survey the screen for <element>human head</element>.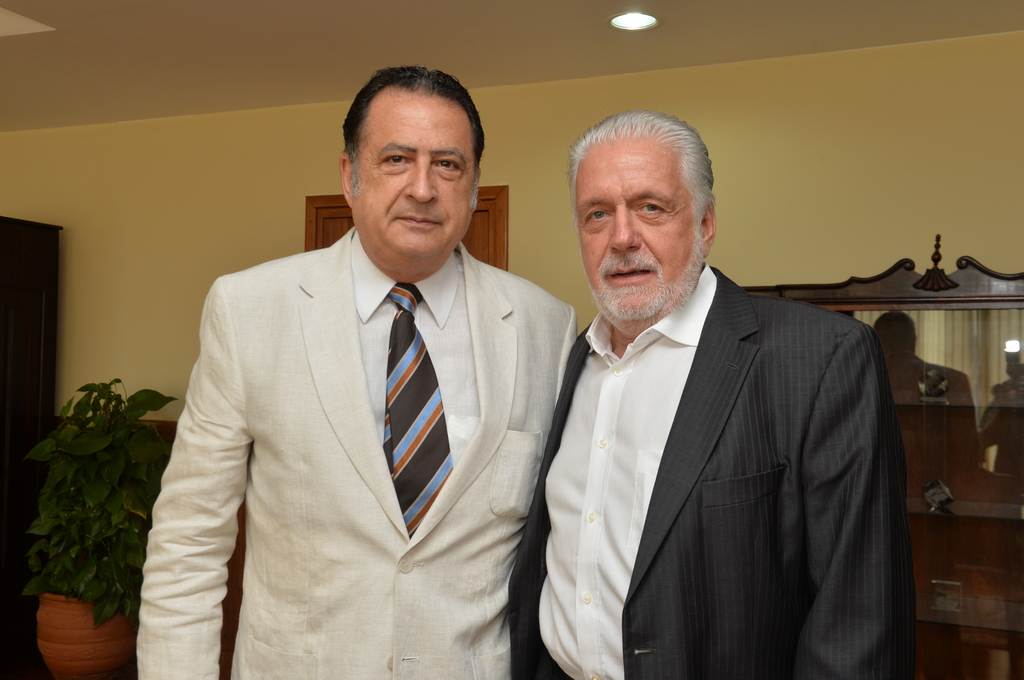
Survey found: [335,65,488,280].
